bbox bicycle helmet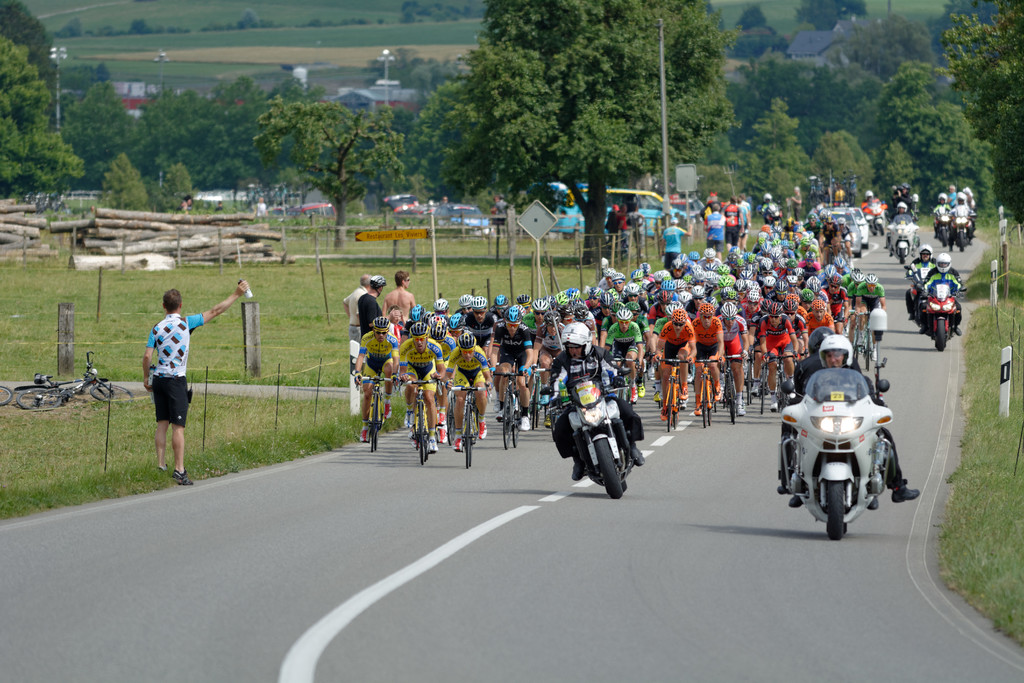
x1=706 y1=261 x2=715 y2=270
